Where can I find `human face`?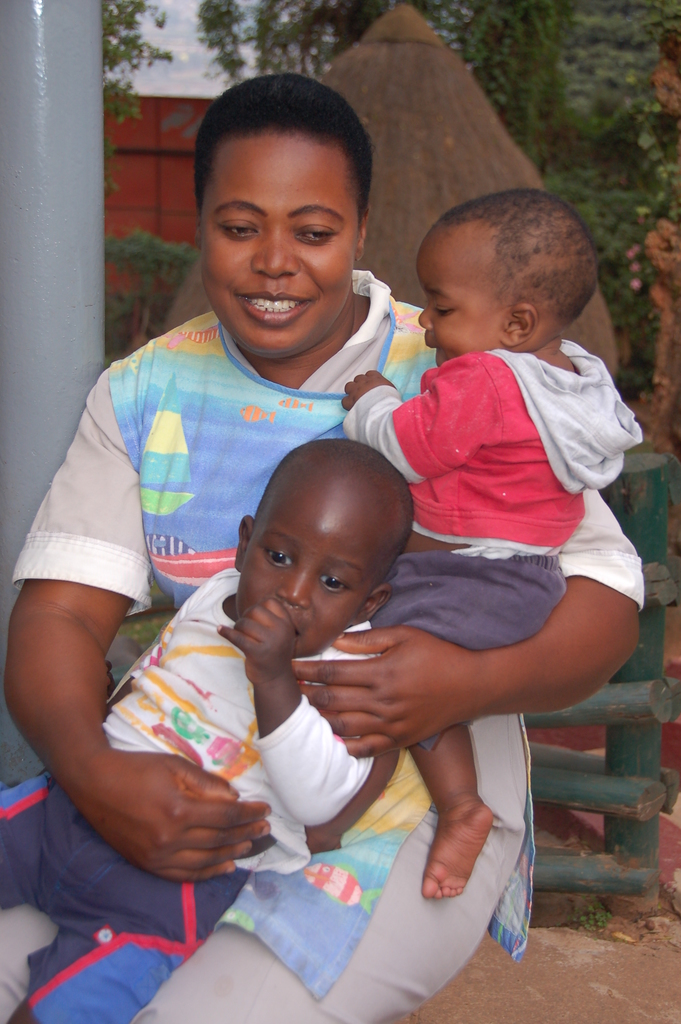
You can find it at [411,234,511,367].
